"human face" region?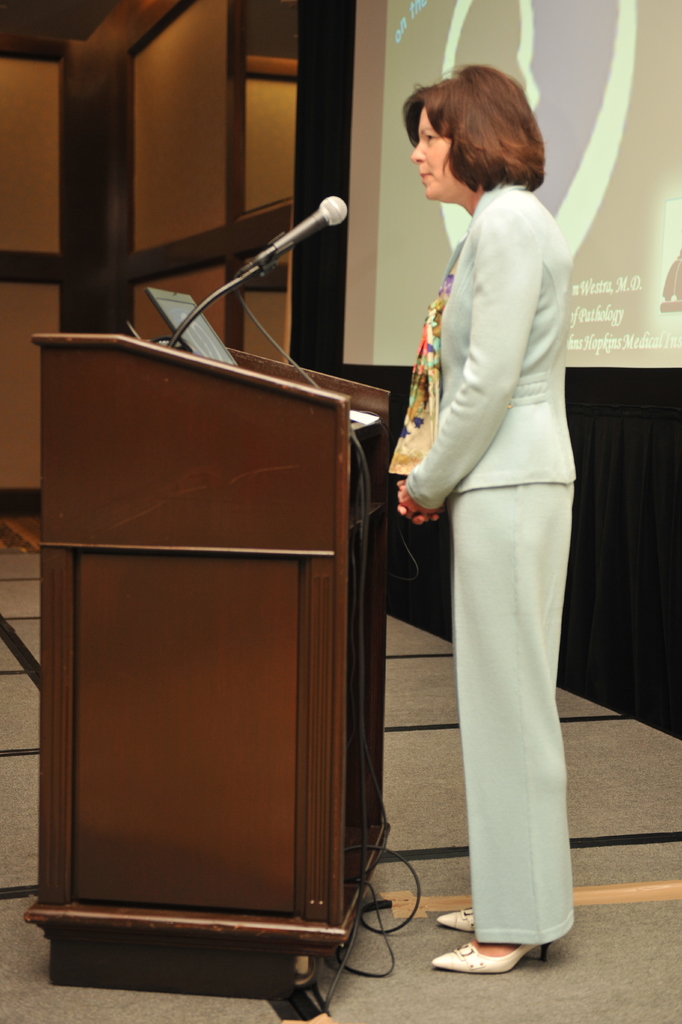
bbox=[410, 99, 455, 202]
